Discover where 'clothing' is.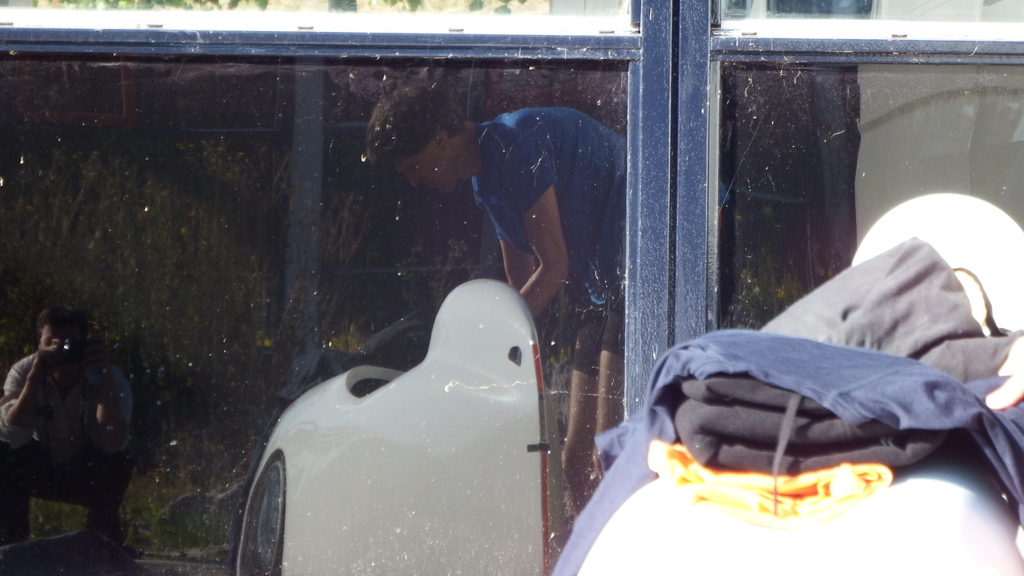
Discovered at box=[460, 102, 633, 410].
